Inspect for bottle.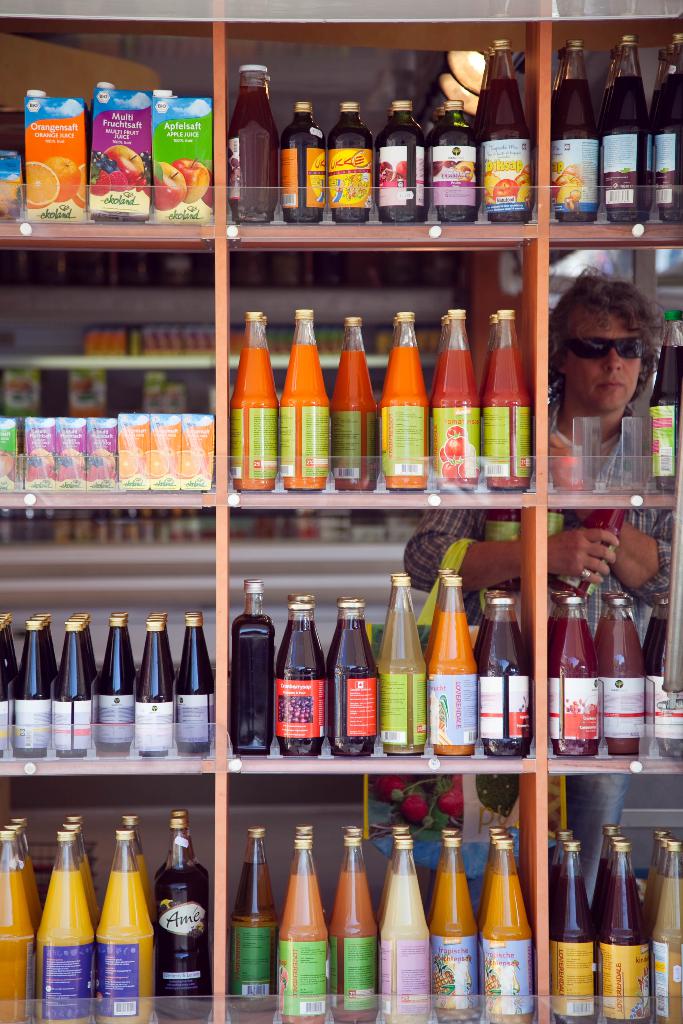
Inspection: locate(333, 605, 386, 760).
